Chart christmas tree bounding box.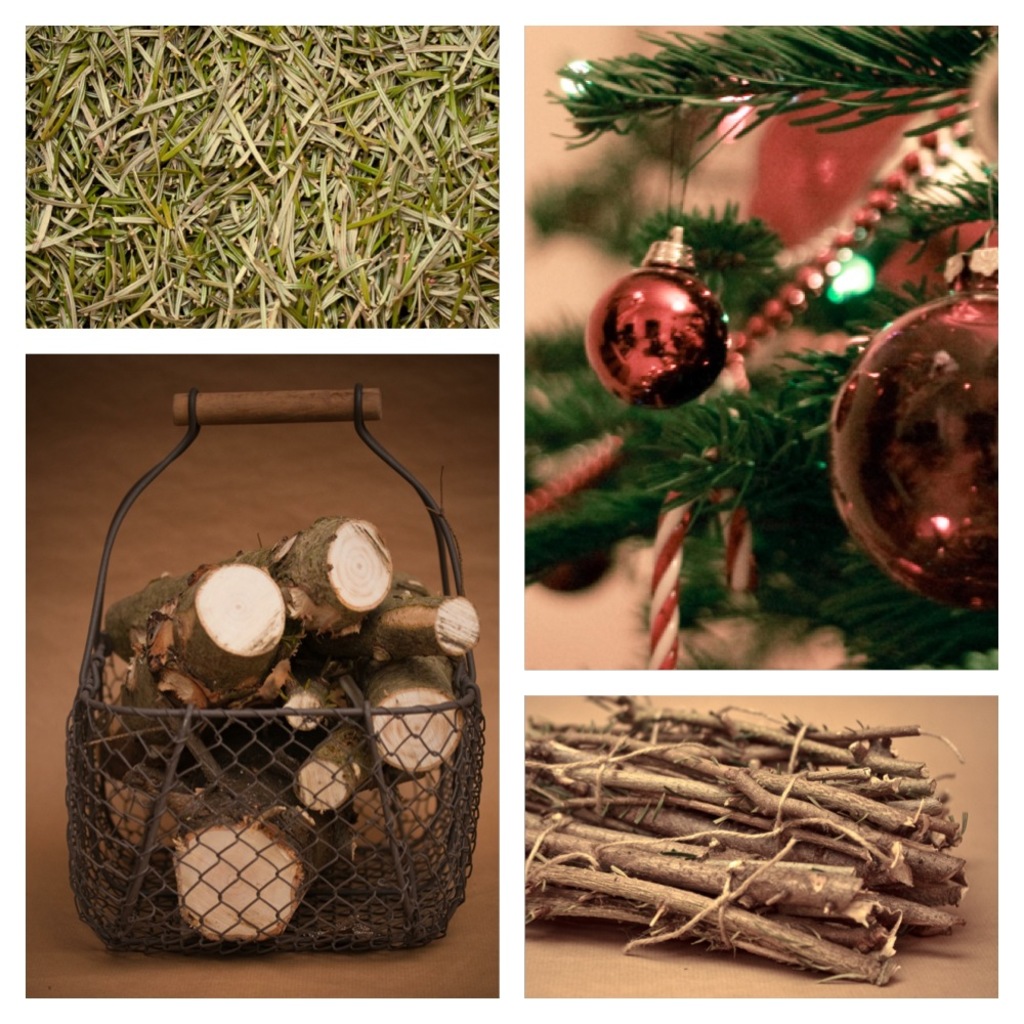
Charted: <bbox>514, 26, 1001, 672</bbox>.
